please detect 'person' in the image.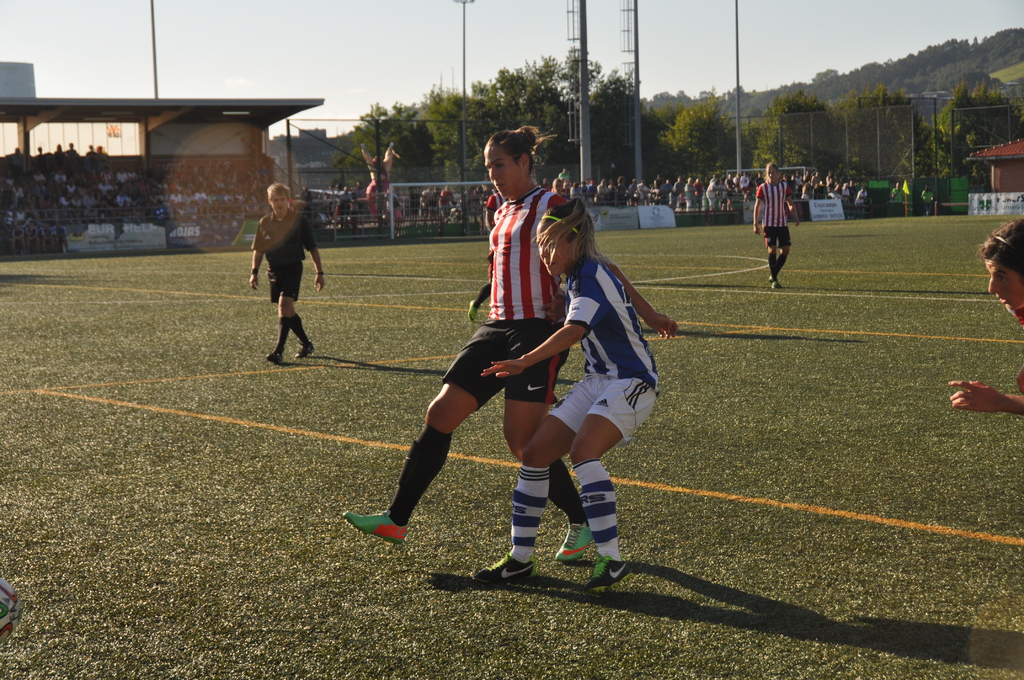
x1=454 y1=195 x2=664 y2=589.
